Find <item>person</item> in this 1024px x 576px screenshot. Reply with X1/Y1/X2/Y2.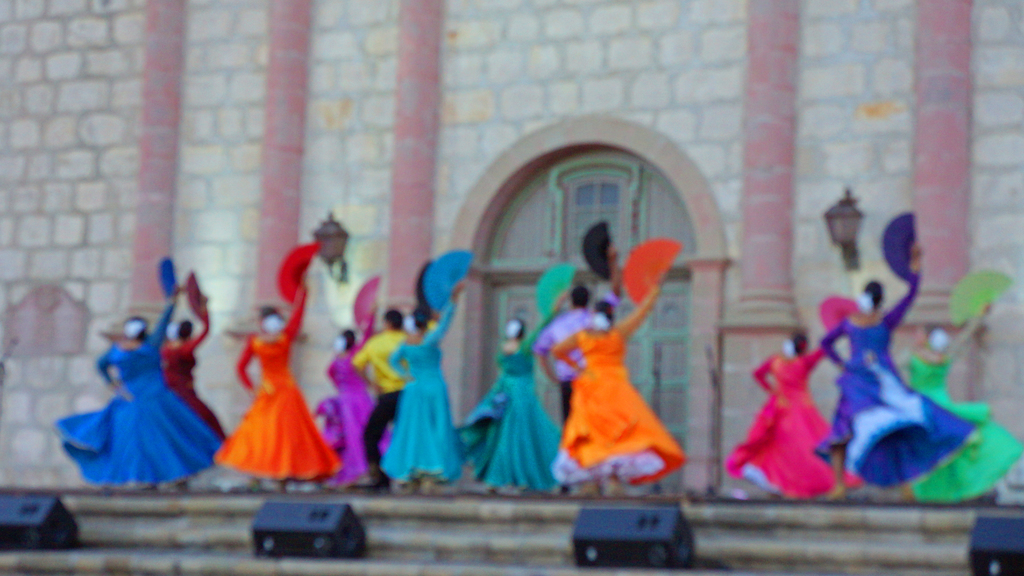
301/296/383/490.
